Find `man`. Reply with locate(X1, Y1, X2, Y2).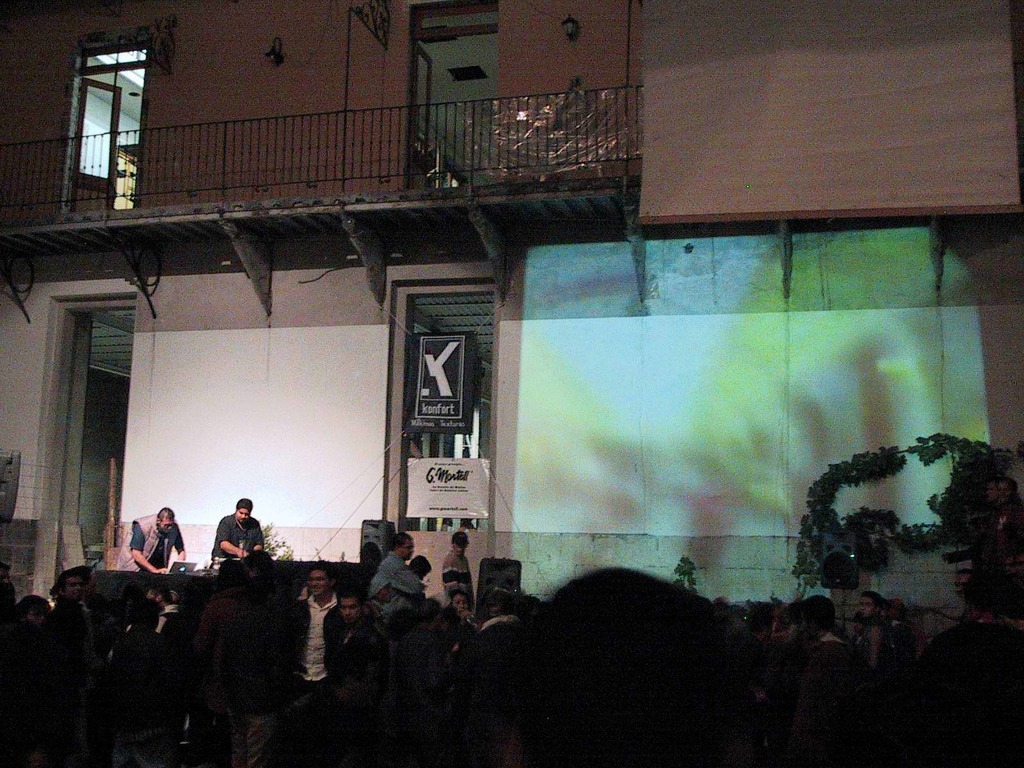
locate(372, 535, 426, 610).
